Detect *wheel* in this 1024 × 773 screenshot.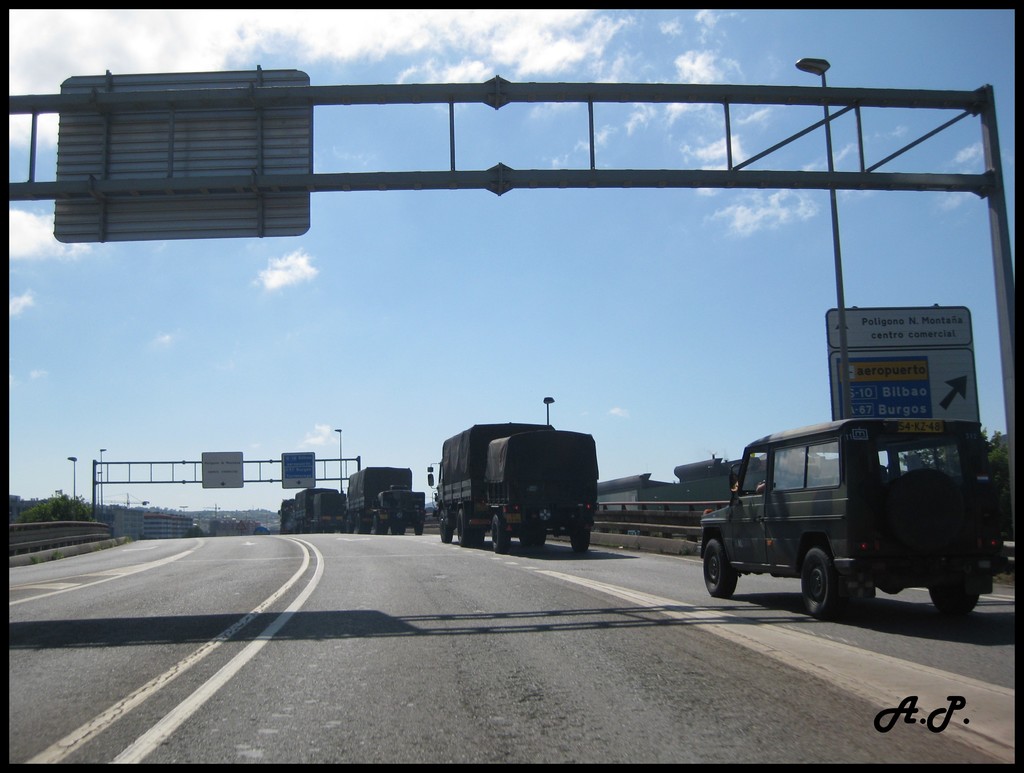
Detection: (x1=358, y1=516, x2=371, y2=534).
